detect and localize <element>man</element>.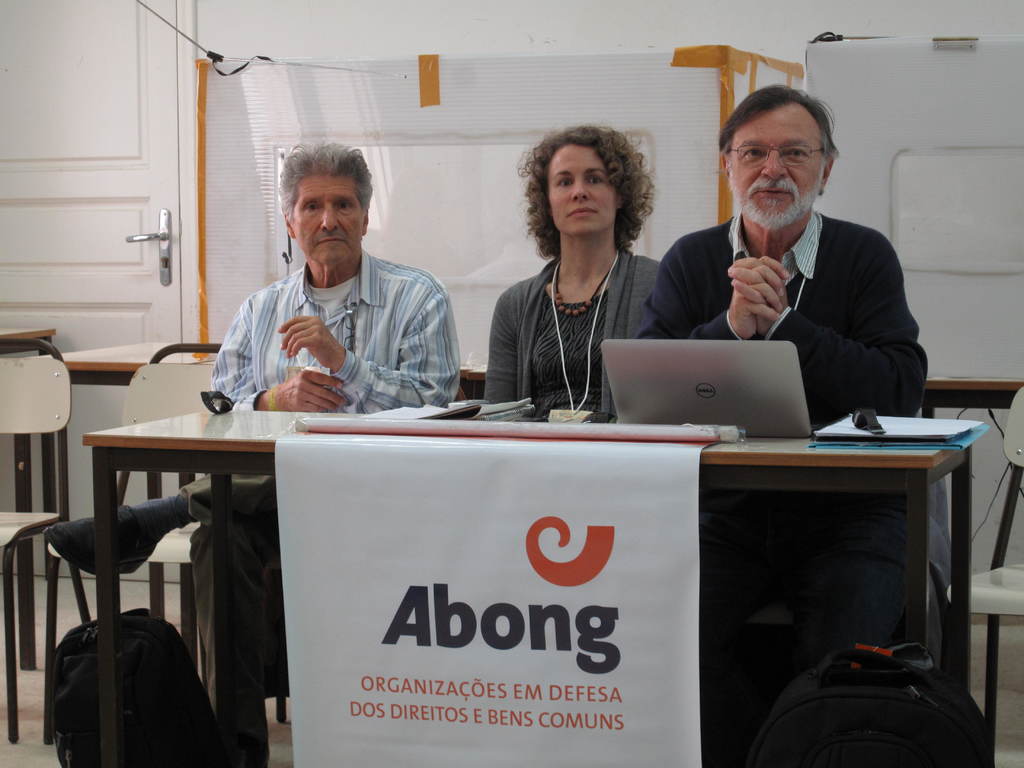
Localized at (40, 137, 463, 767).
